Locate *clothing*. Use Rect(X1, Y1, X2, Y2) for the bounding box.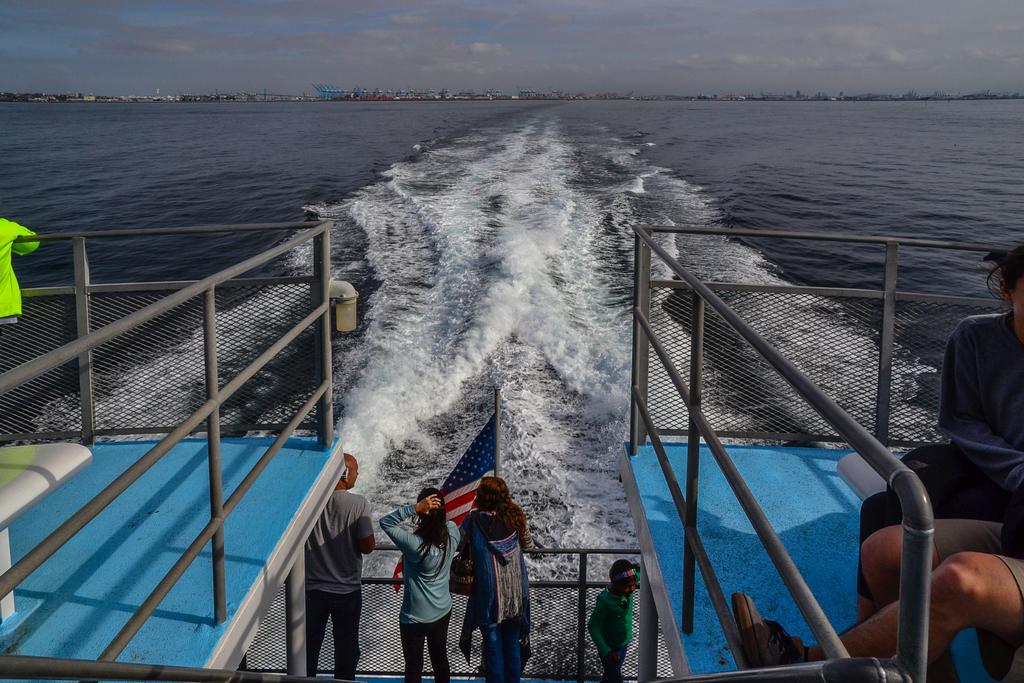
Rect(586, 567, 643, 672).
